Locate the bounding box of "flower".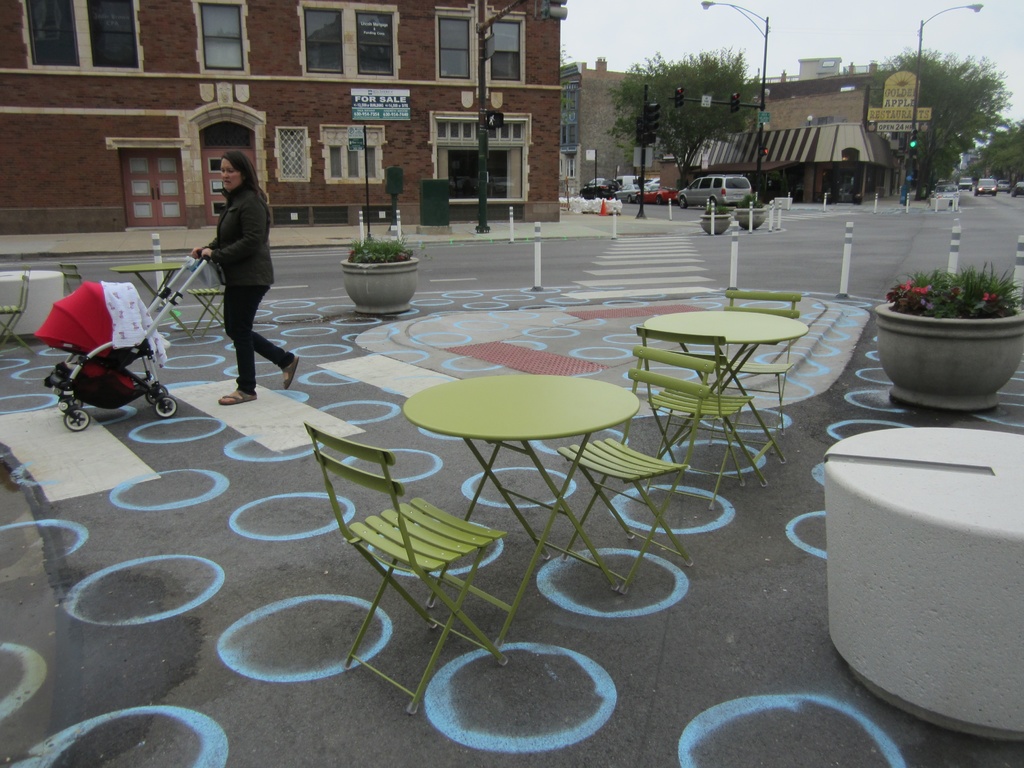
Bounding box: [left=897, top=279, right=913, bottom=294].
